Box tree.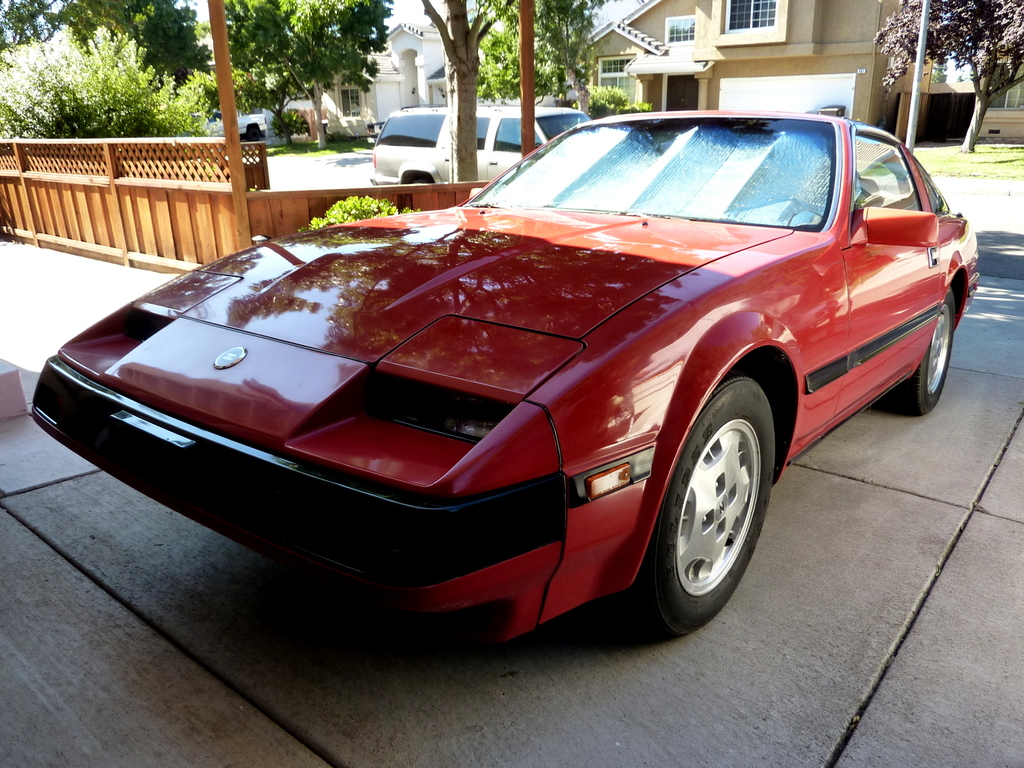
pyautogui.locateOnScreen(5, 29, 212, 135).
